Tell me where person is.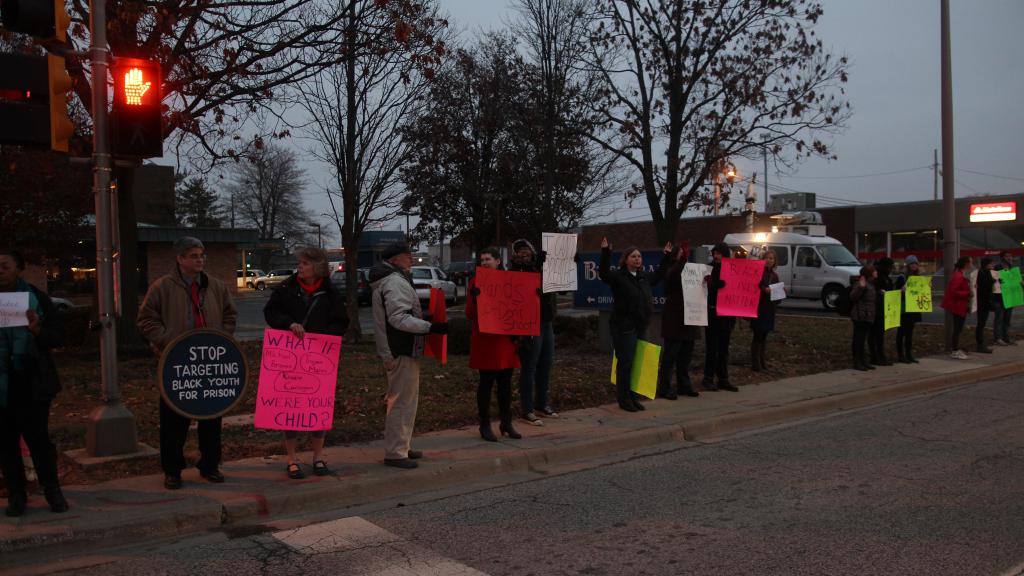
person is at {"x1": 655, "y1": 240, "x2": 711, "y2": 400}.
